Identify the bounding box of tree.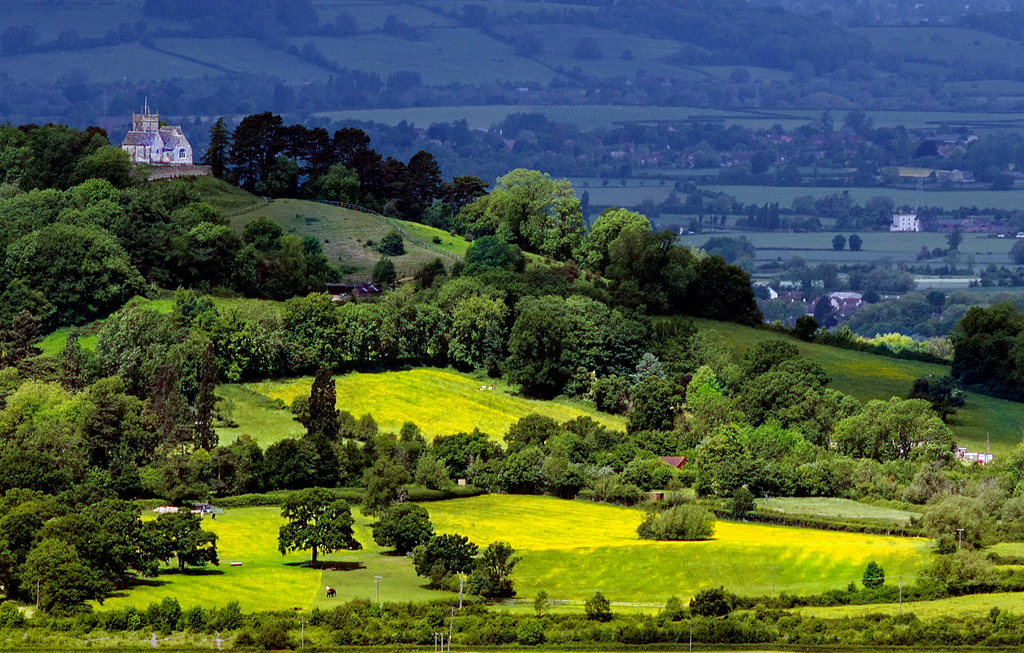
{"x1": 371, "y1": 503, "x2": 435, "y2": 562}.
